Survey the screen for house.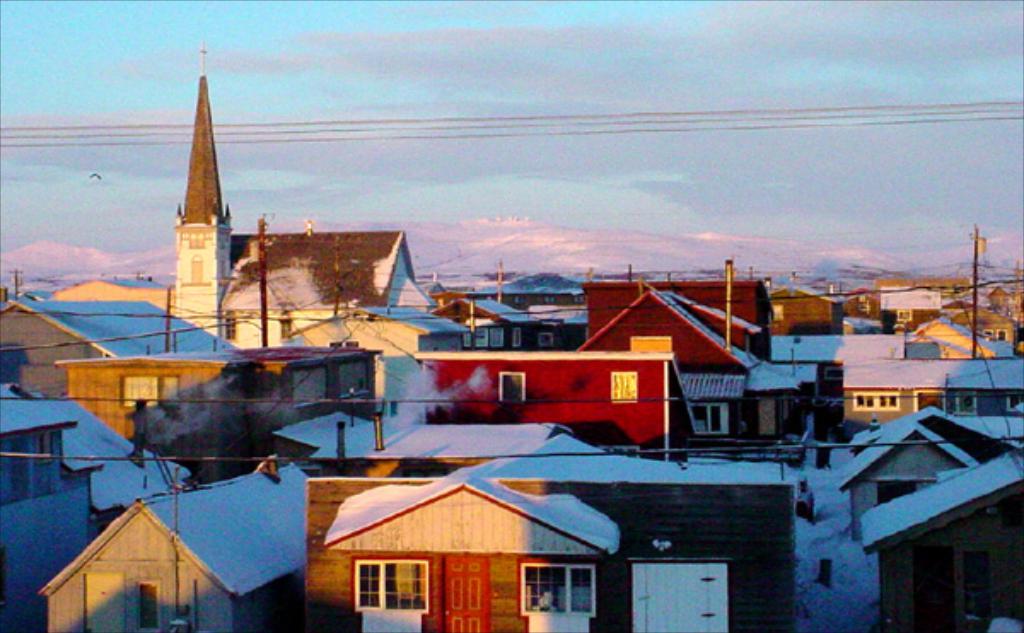
Survey found: <region>836, 420, 978, 532</region>.
